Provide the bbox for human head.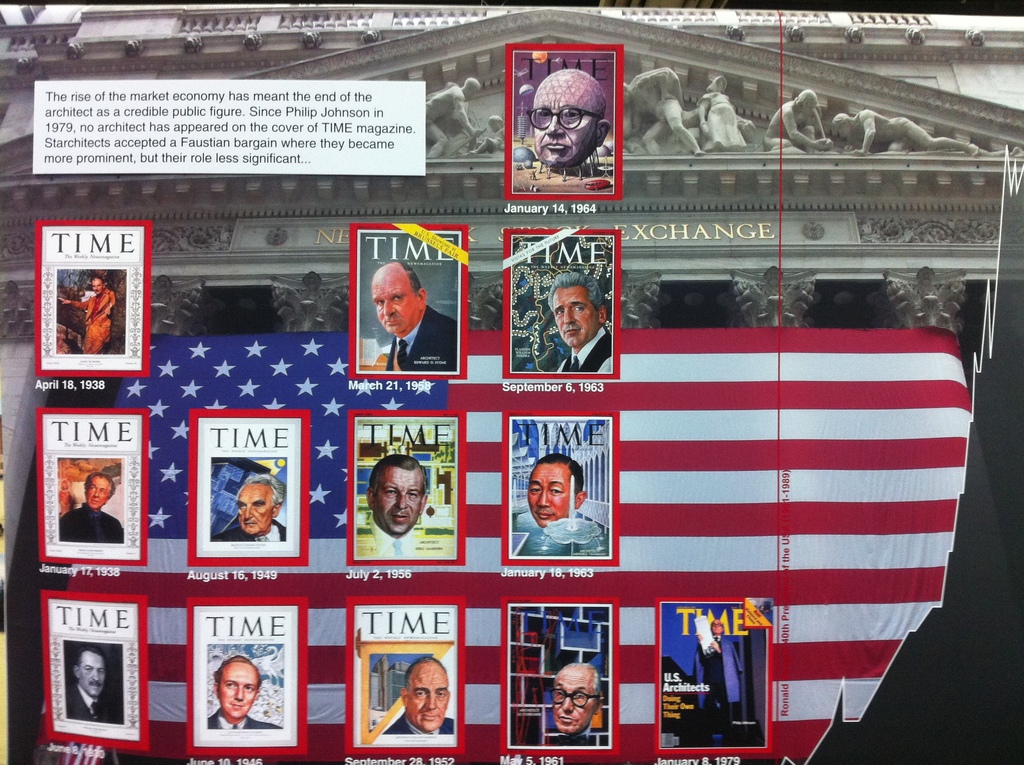
<bbox>795, 87, 820, 115</bbox>.
